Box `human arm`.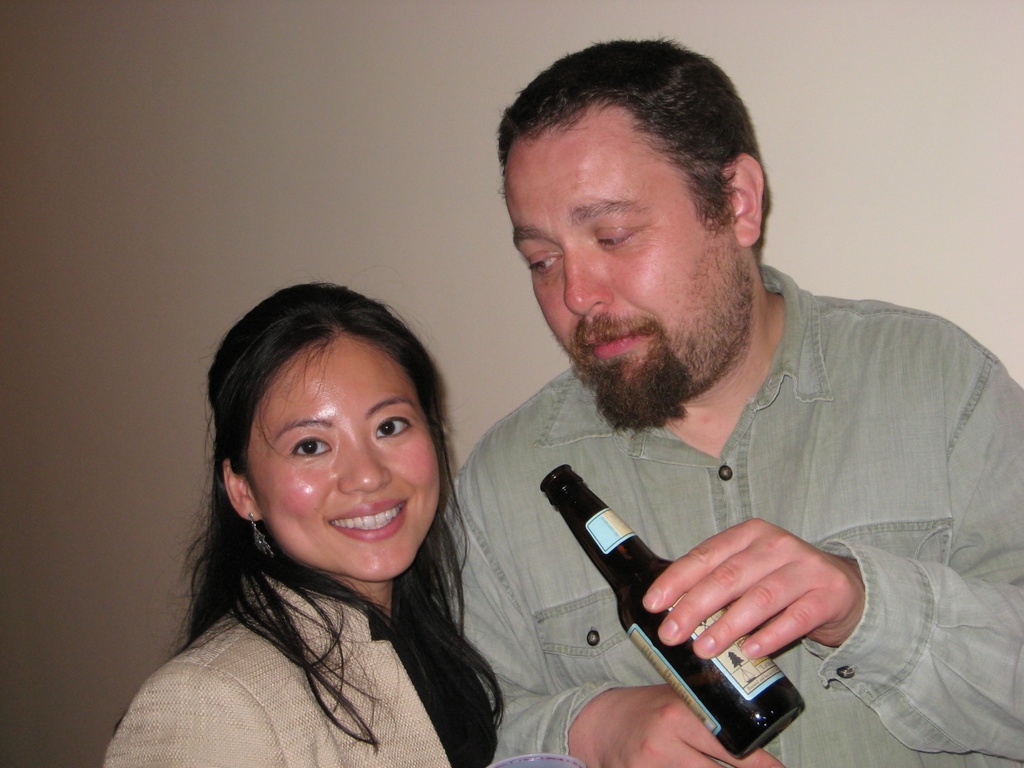
<box>102,659,287,767</box>.
